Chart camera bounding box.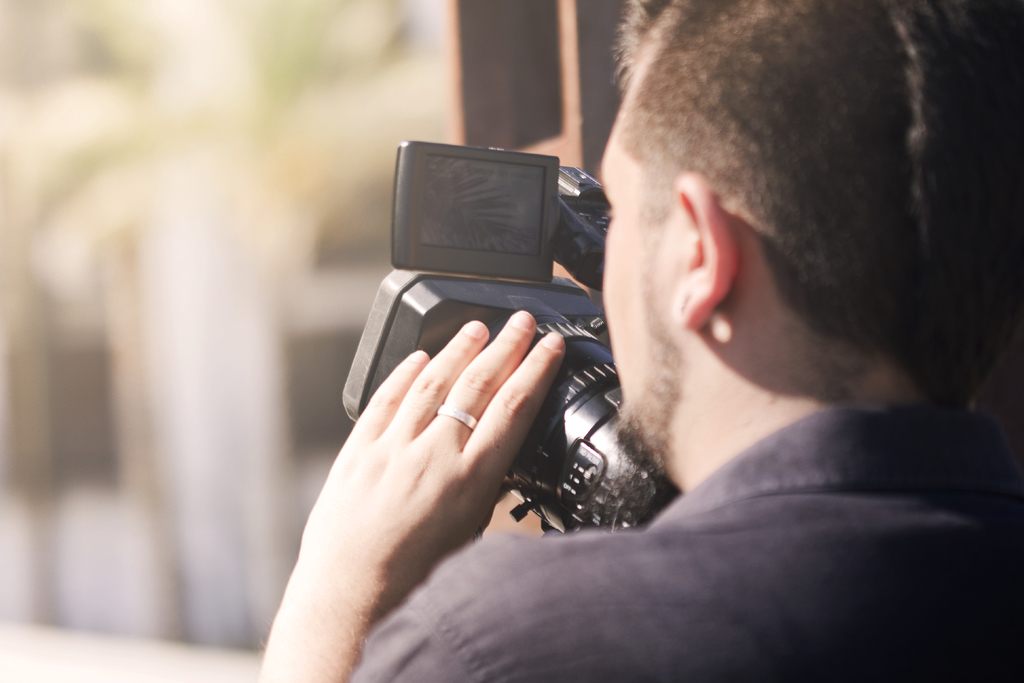
Charted: crop(345, 143, 682, 547).
